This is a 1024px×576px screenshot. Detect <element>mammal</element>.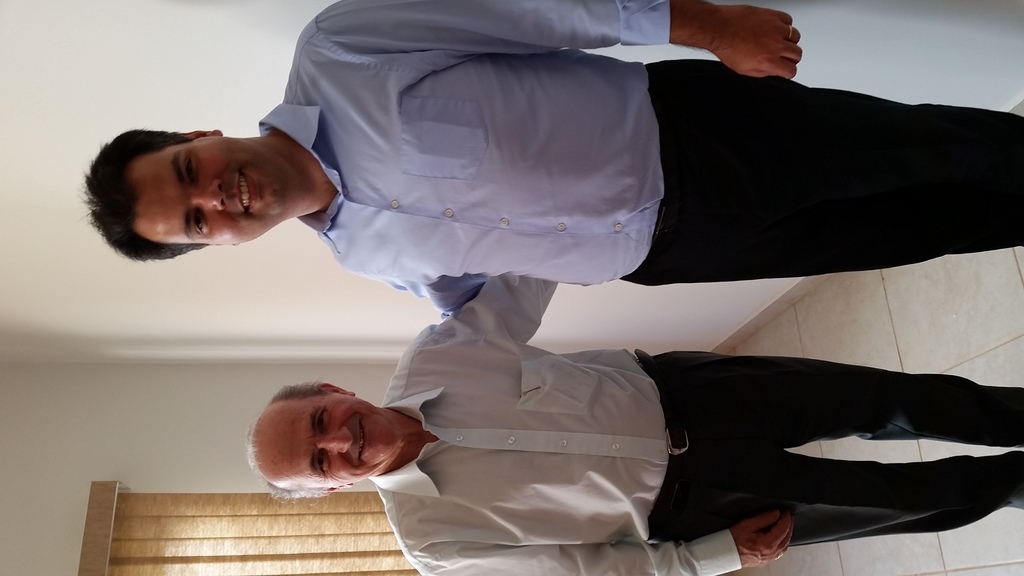
x1=76 y1=0 x2=1023 y2=320.
